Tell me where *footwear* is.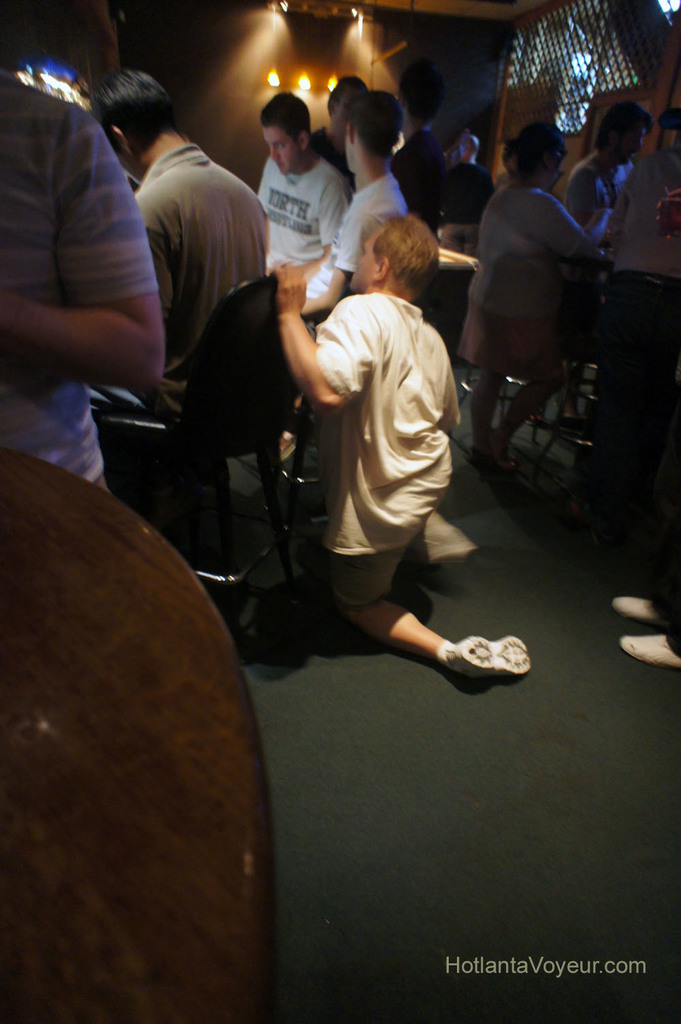
*footwear* is at detection(447, 630, 545, 683).
